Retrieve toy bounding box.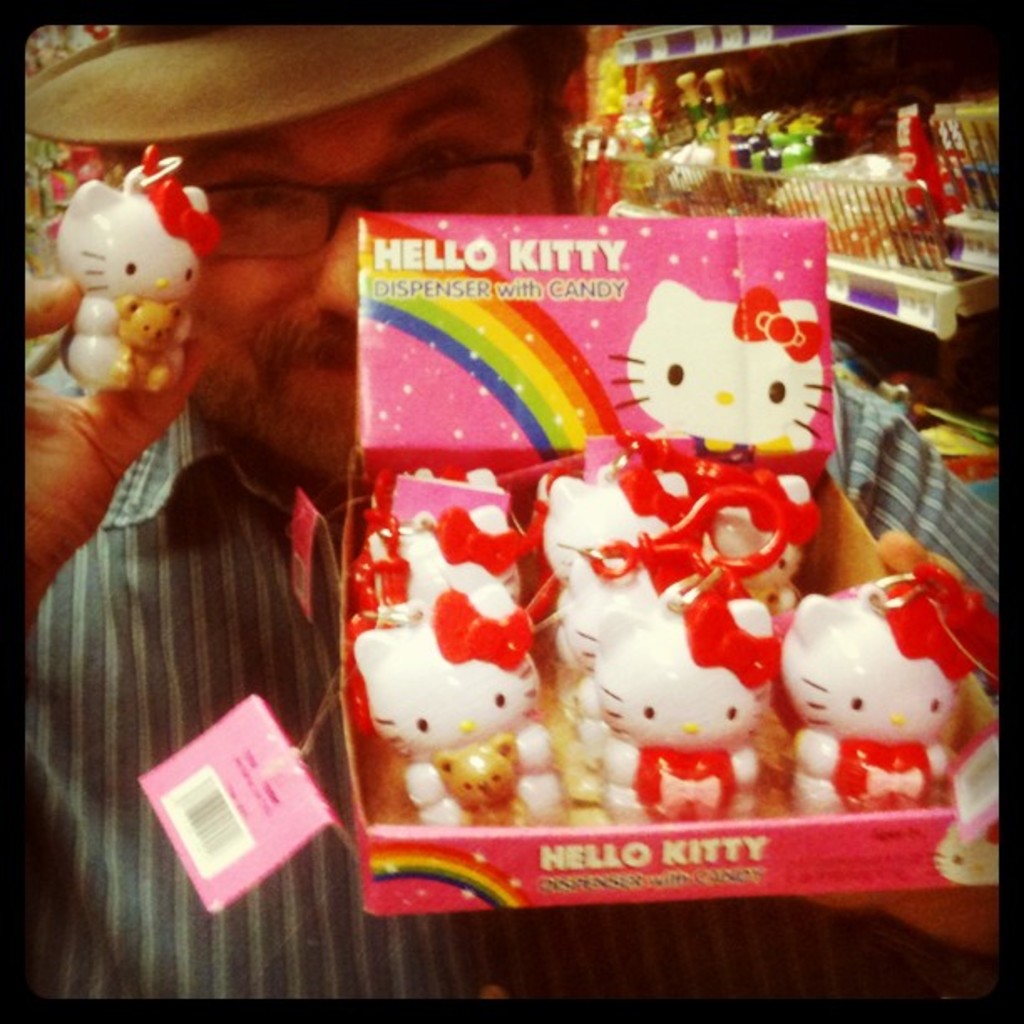
Bounding box: 35 125 219 433.
